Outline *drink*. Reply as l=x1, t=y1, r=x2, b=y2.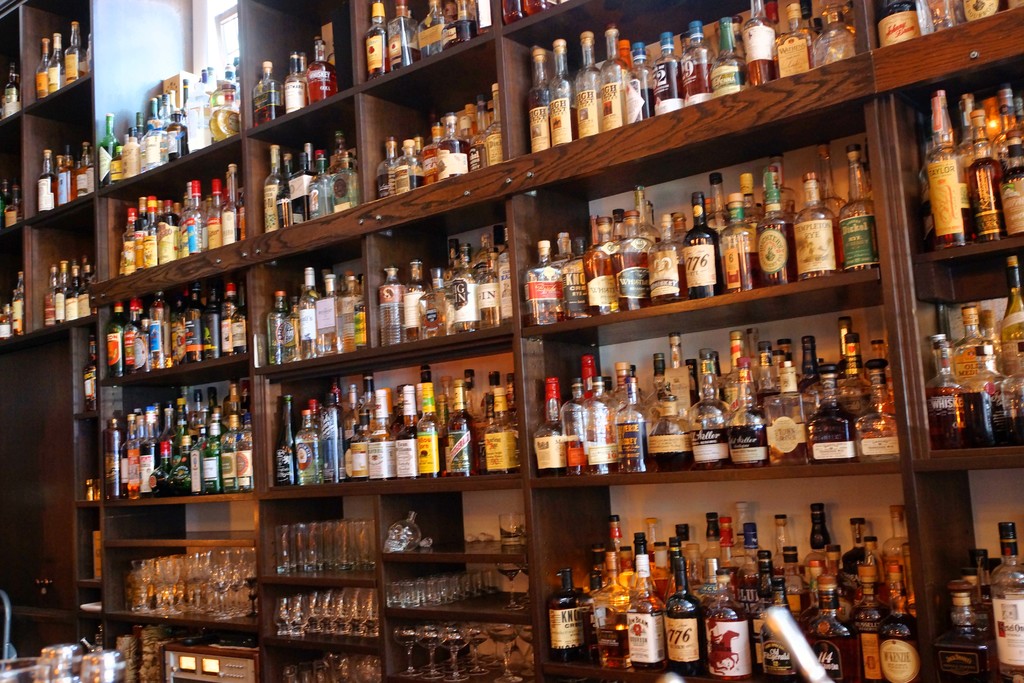
l=882, t=554, r=911, b=591.
